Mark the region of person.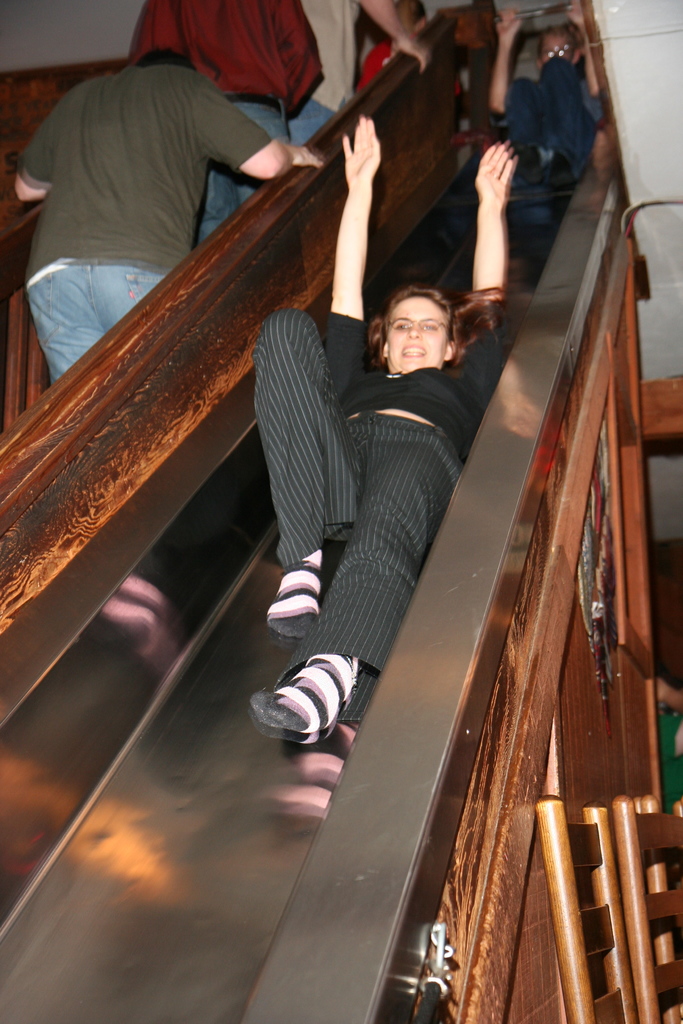
Region: crop(252, 100, 534, 748).
